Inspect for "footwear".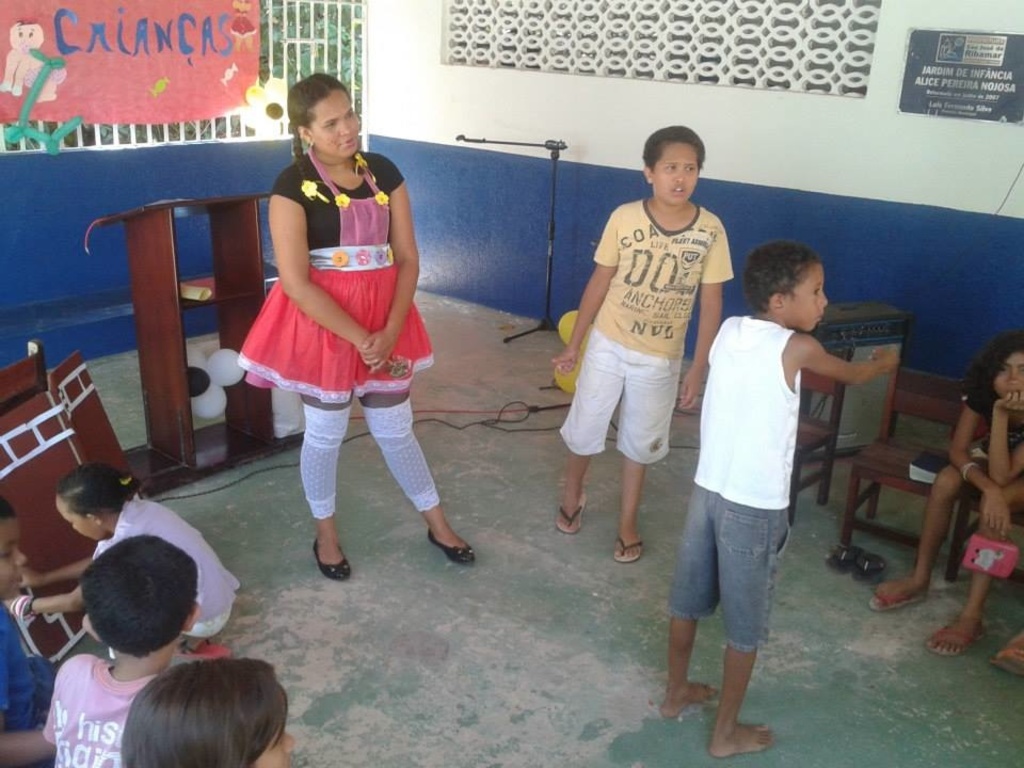
Inspection: 427 519 483 571.
